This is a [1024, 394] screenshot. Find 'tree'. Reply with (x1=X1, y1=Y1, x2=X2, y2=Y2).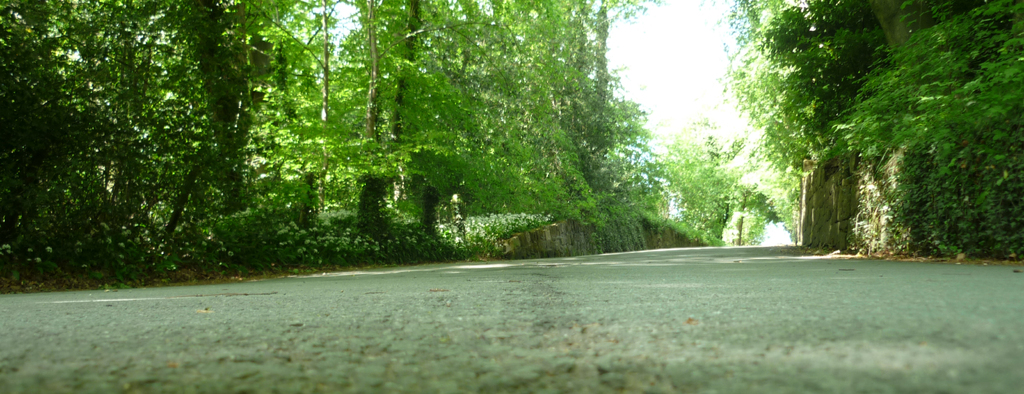
(x1=643, y1=97, x2=777, y2=247).
